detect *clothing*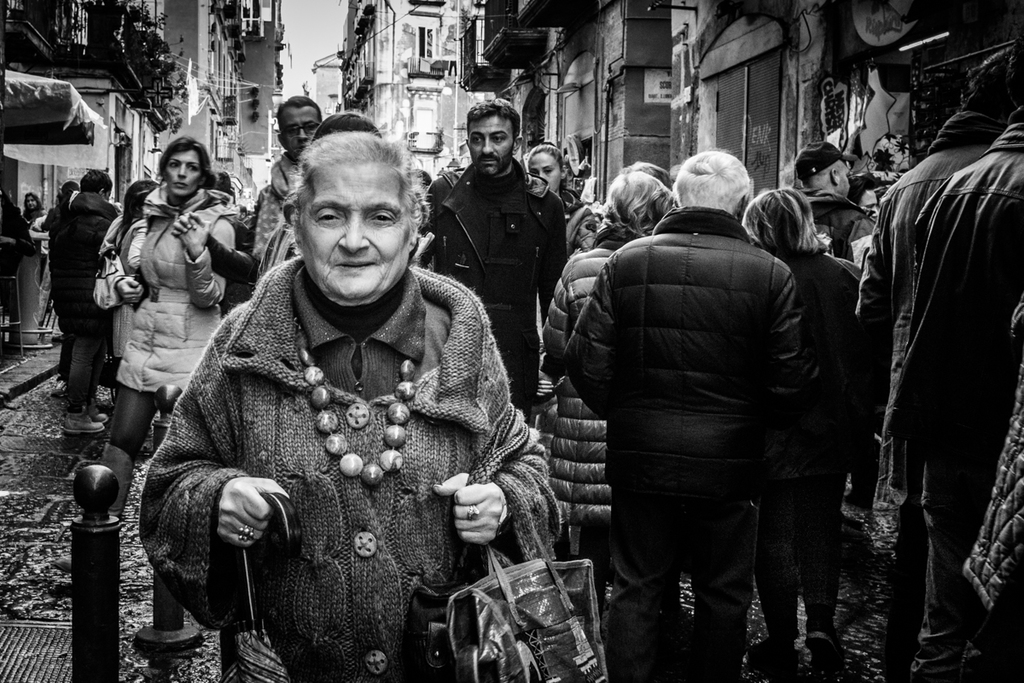
box=[14, 207, 45, 240]
